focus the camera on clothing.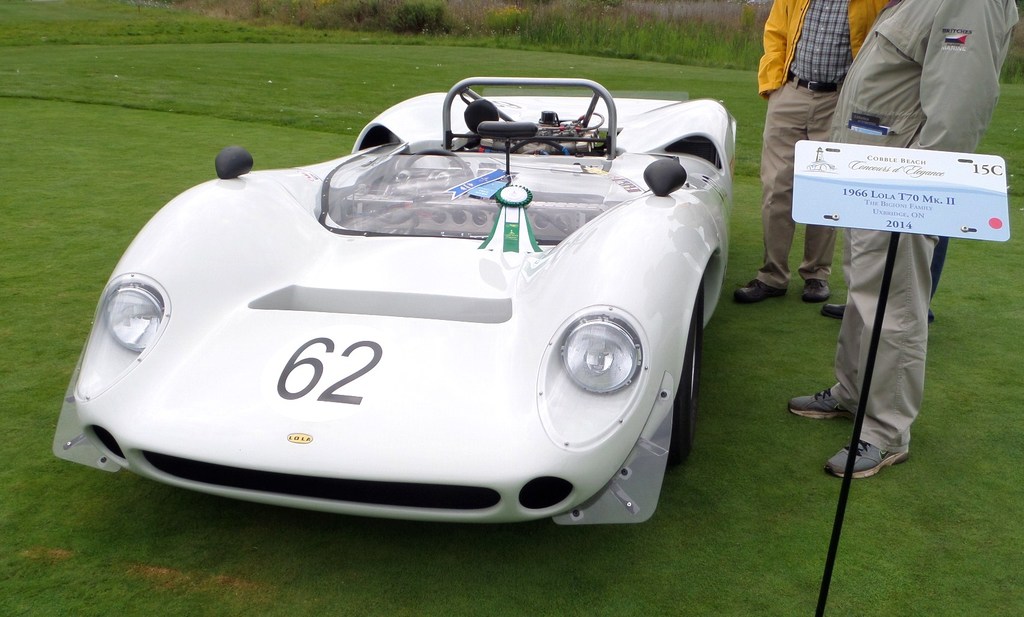
Focus region: 763/2/865/271.
